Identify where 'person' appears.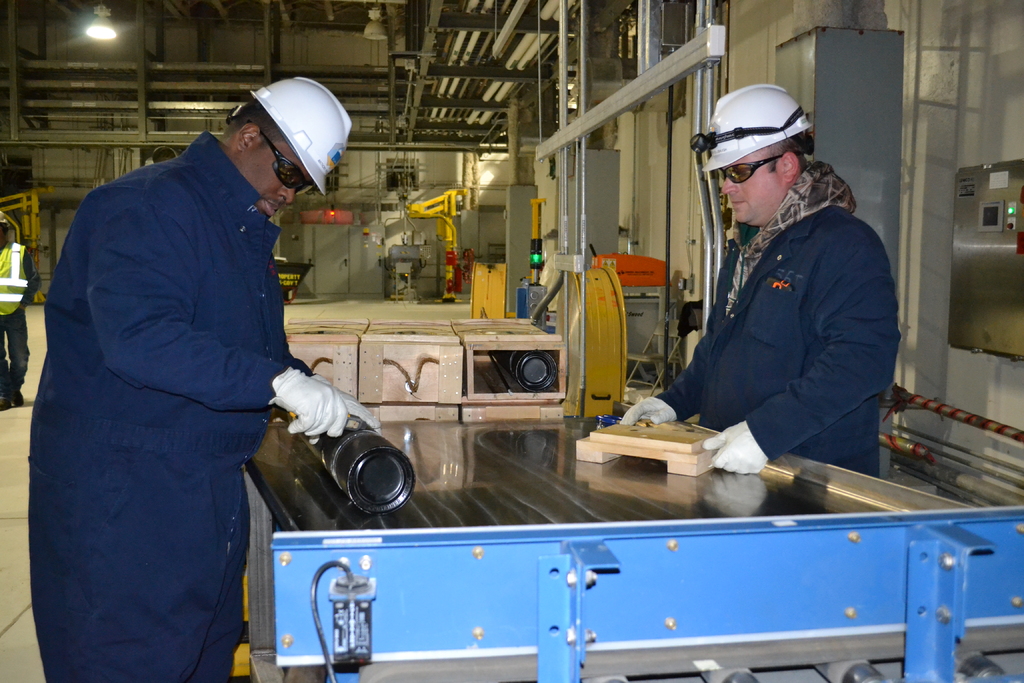
Appears at x1=33 y1=56 x2=356 y2=682.
